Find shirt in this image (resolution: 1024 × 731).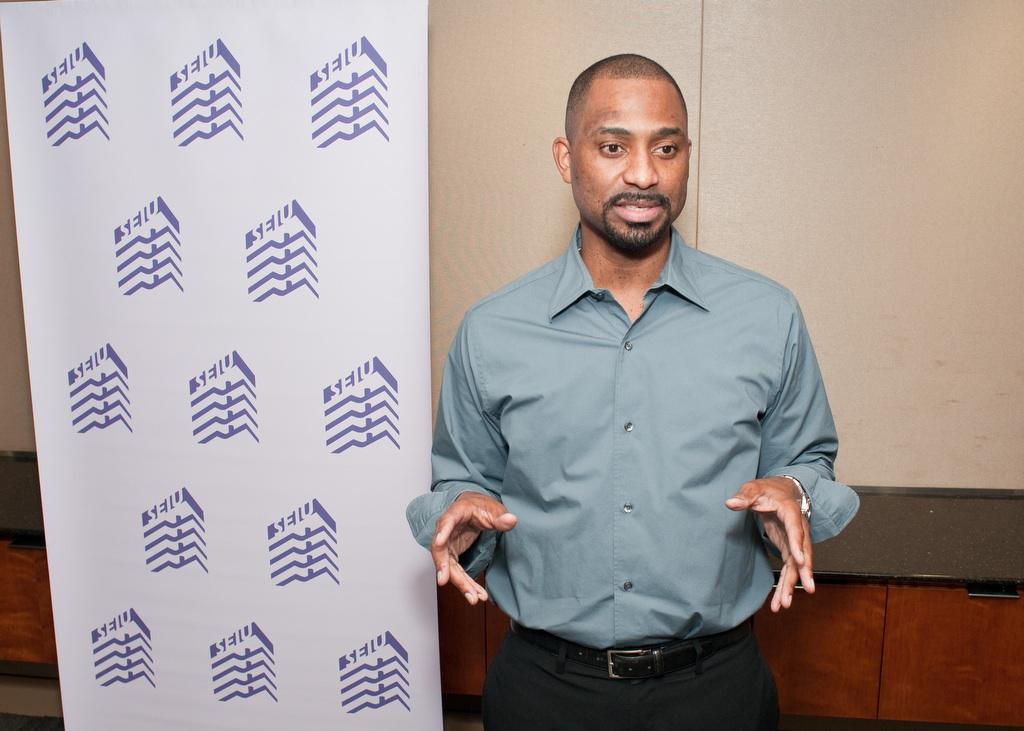
(397,223,866,645).
